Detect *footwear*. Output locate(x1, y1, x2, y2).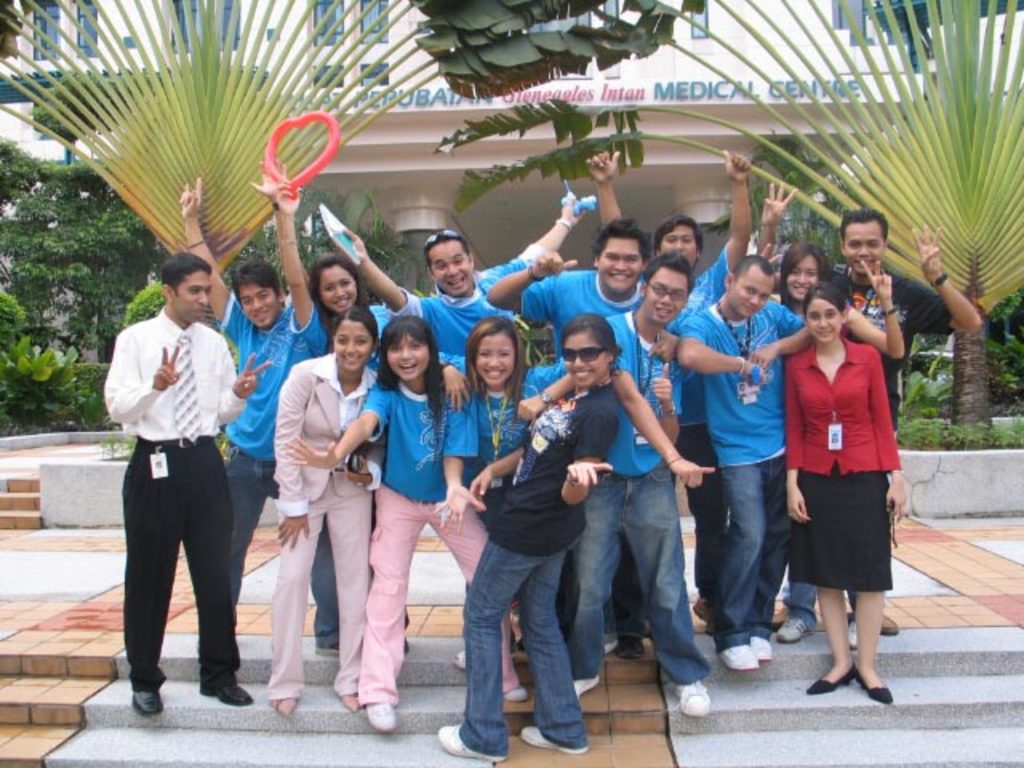
locate(718, 635, 773, 669).
